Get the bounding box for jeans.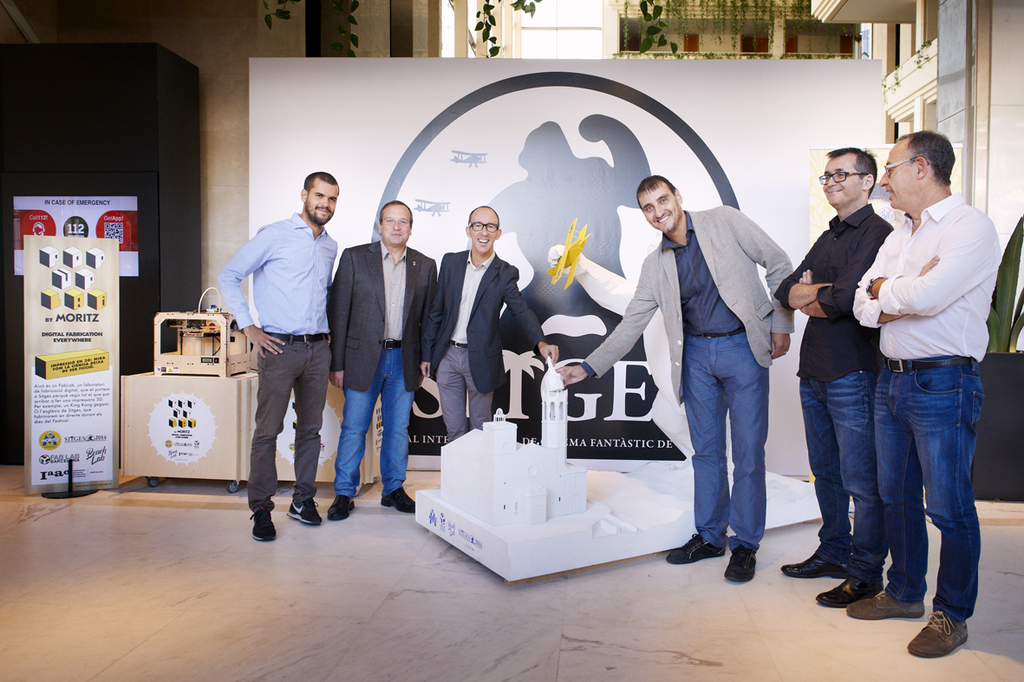
pyautogui.locateOnScreen(865, 387, 995, 630).
